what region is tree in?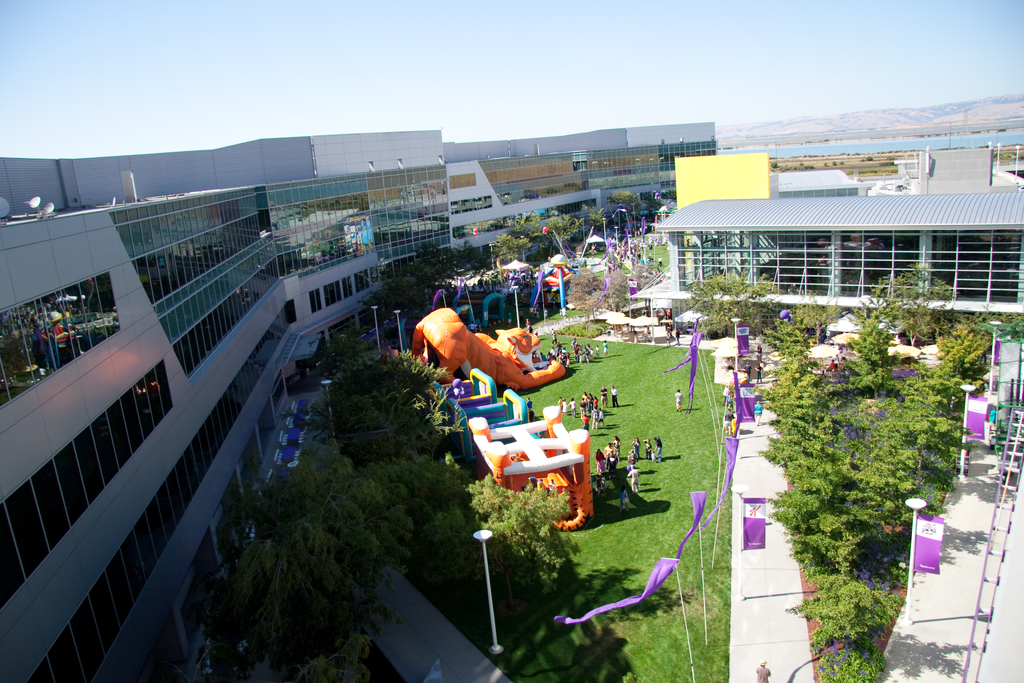
<box>323,361,491,493</box>.
